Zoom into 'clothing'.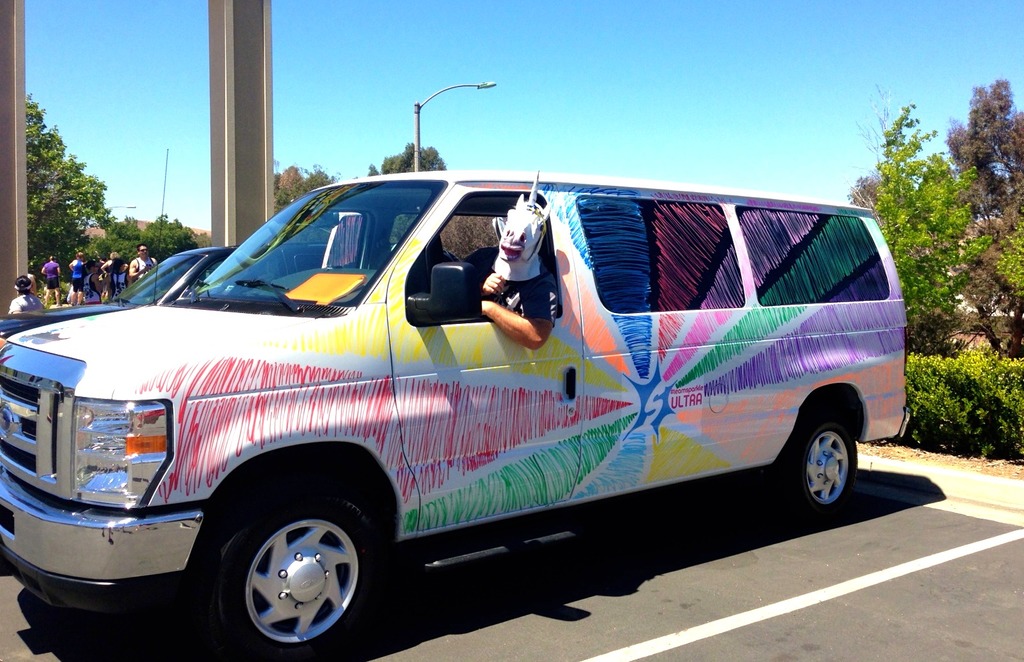
Zoom target: [71, 261, 85, 294].
